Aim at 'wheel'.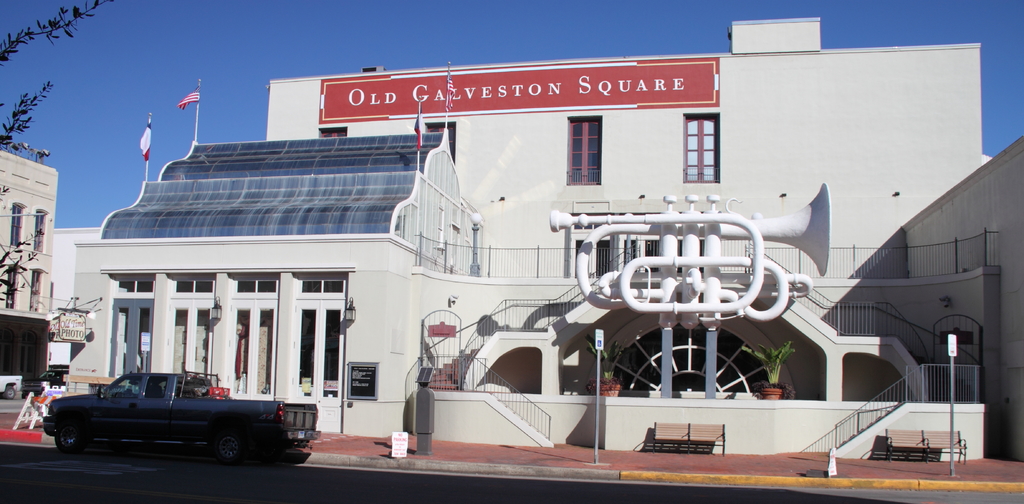
Aimed at 207,426,239,464.
